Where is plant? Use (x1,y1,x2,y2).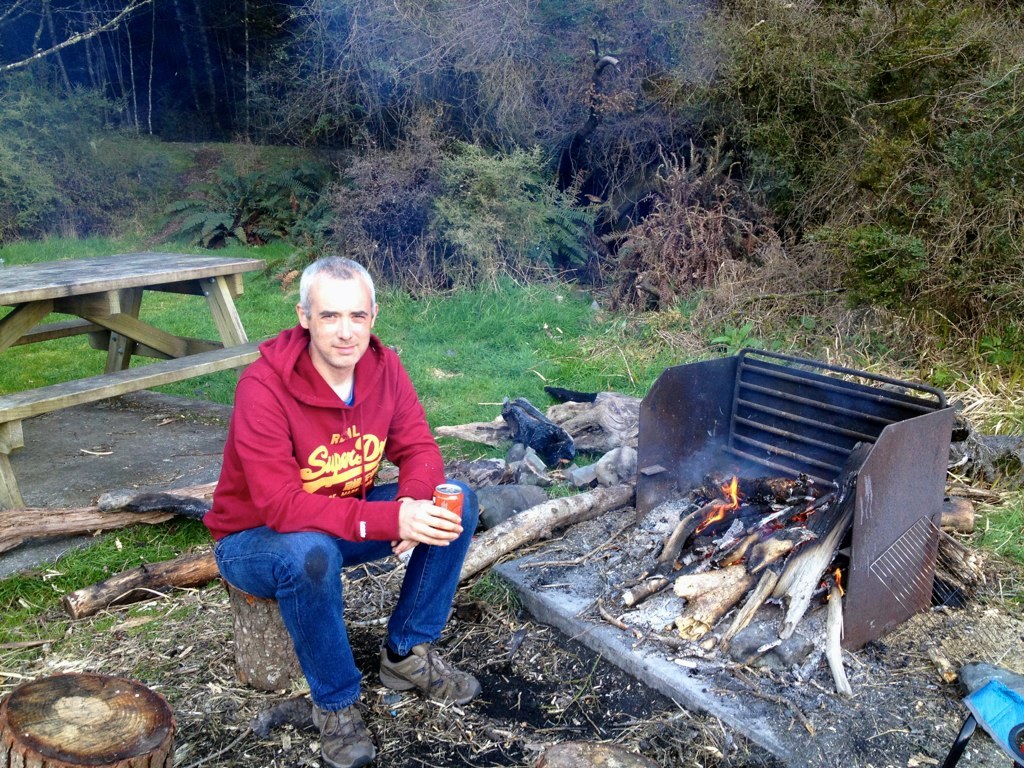
(0,520,227,648).
